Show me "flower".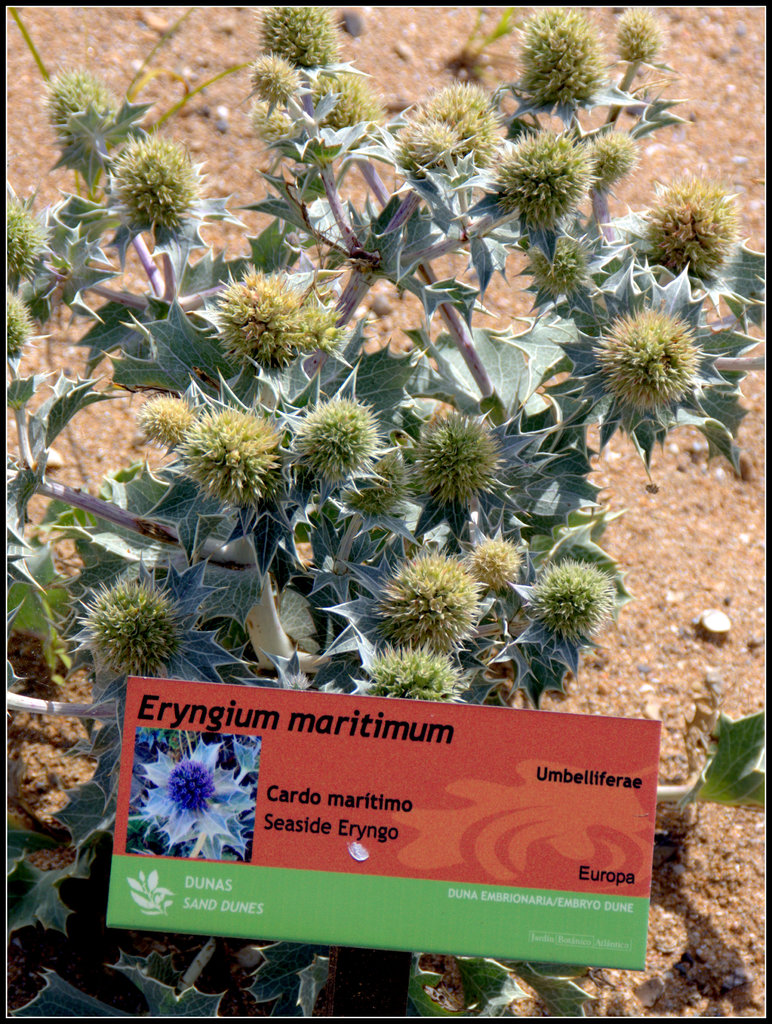
"flower" is here: bbox=[406, 396, 512, 508].
